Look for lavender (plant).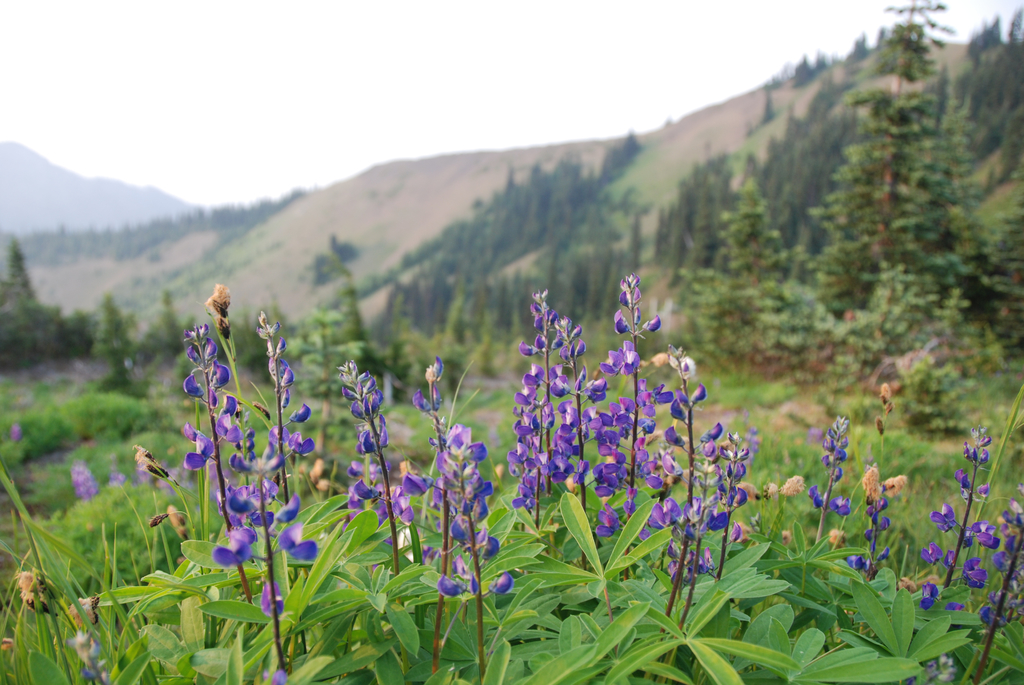
Found: 792,411,849,539.
